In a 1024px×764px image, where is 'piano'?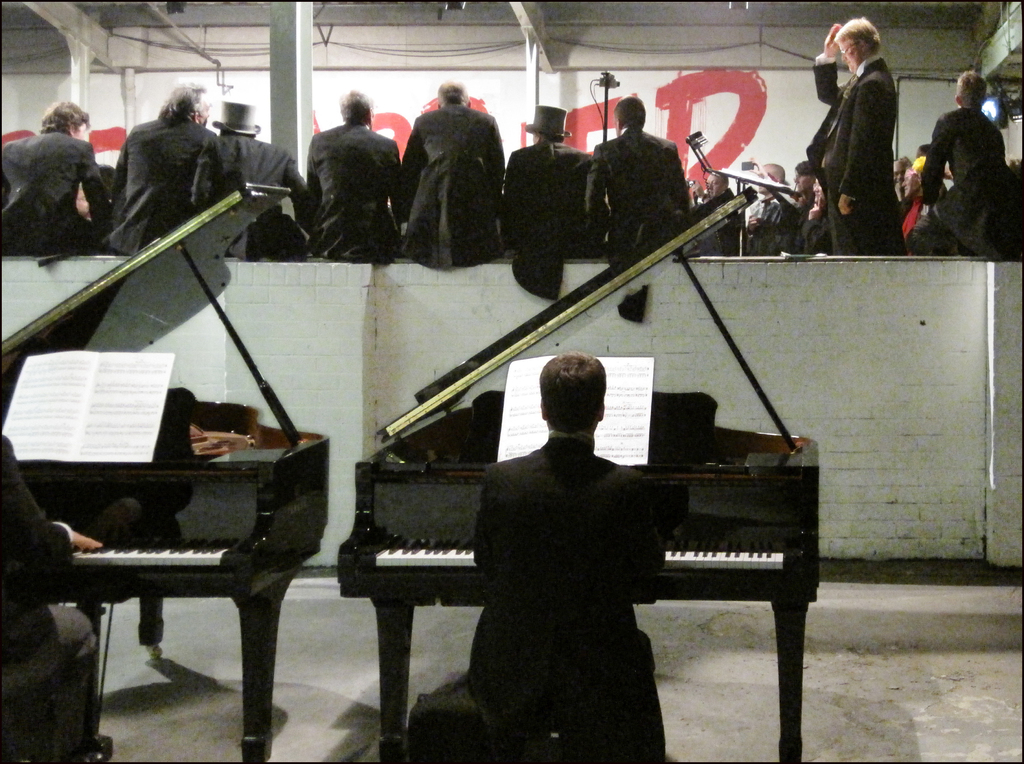
[326, 169, 838, 763].
